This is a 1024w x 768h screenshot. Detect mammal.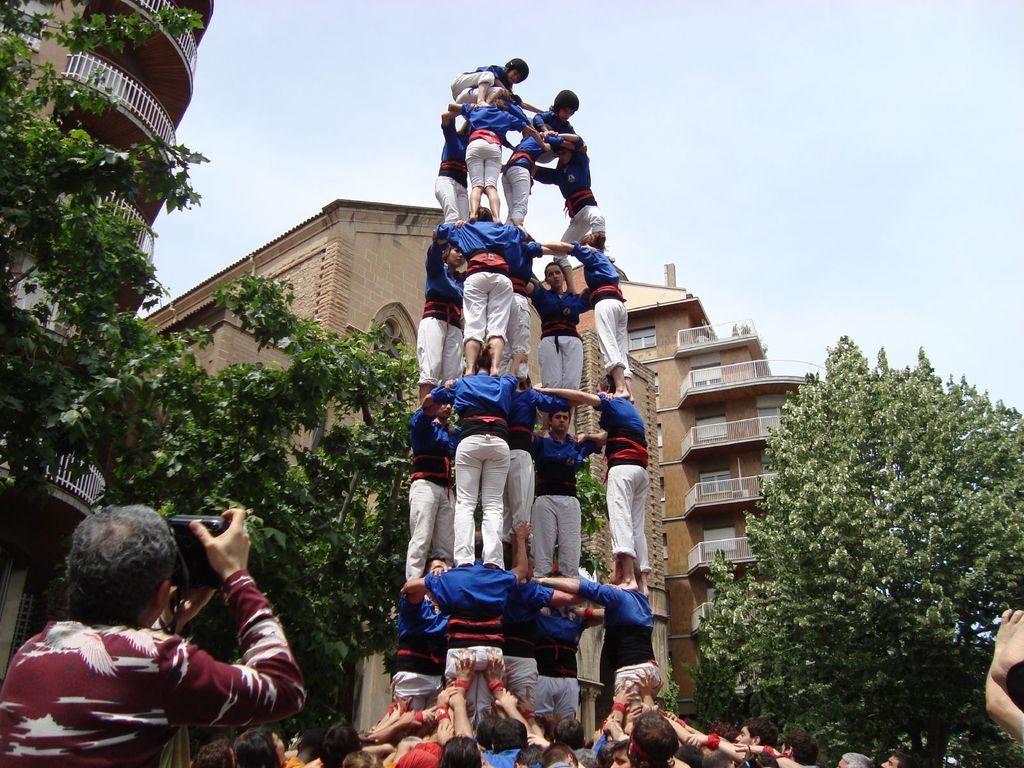
x1=534, y1=373, x2=650, y2=594.
